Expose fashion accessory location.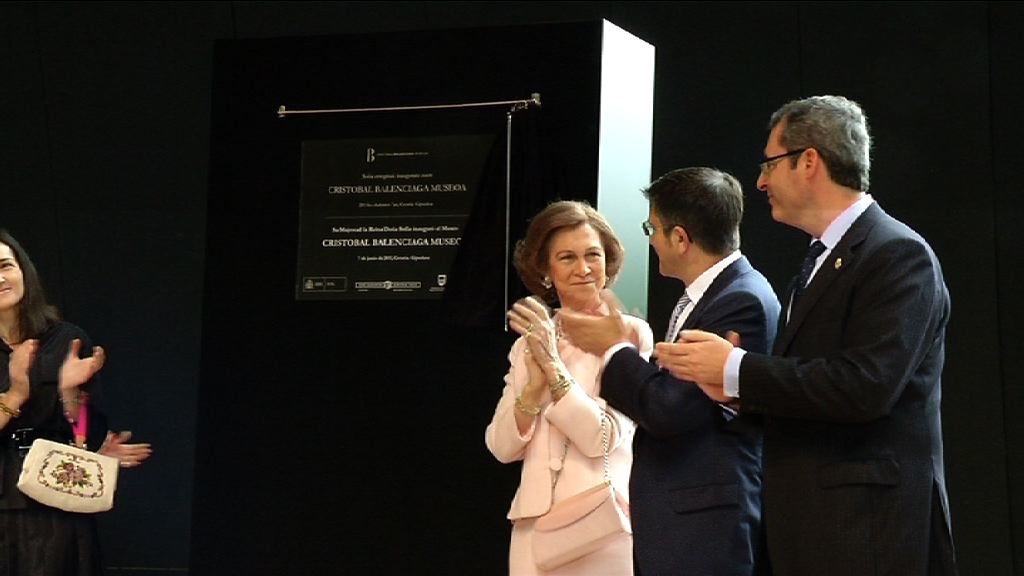
Exposed at 792 237 827 305.
